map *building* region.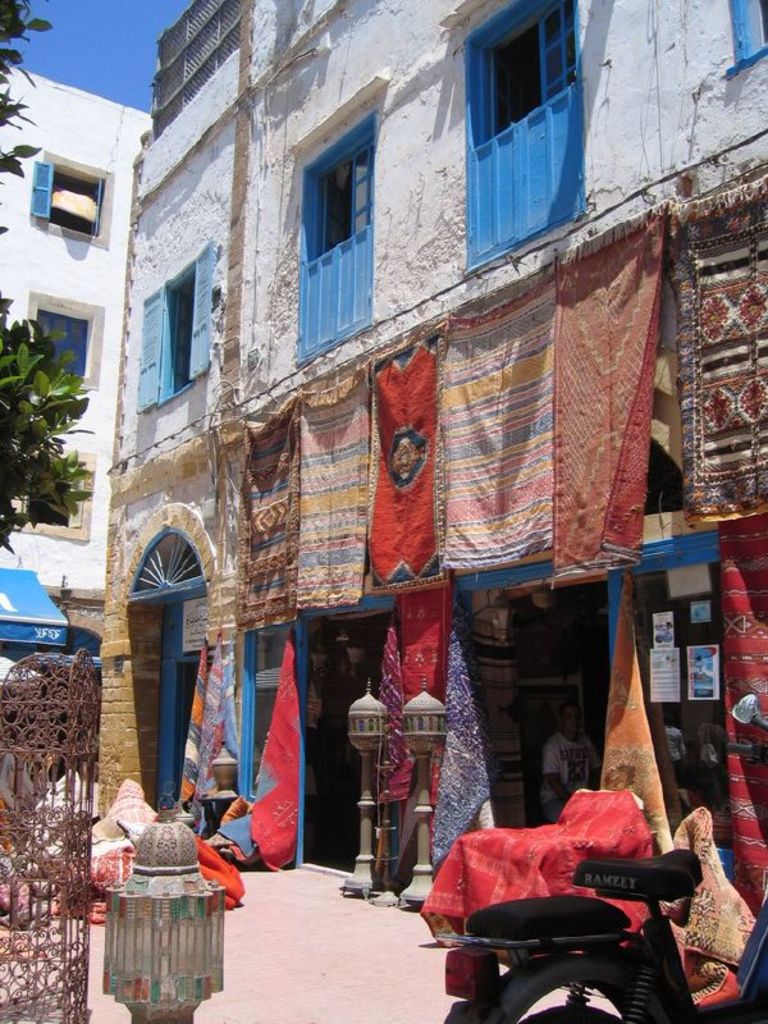
Mapped to left=100, top=0, right=767, bottom=883.
